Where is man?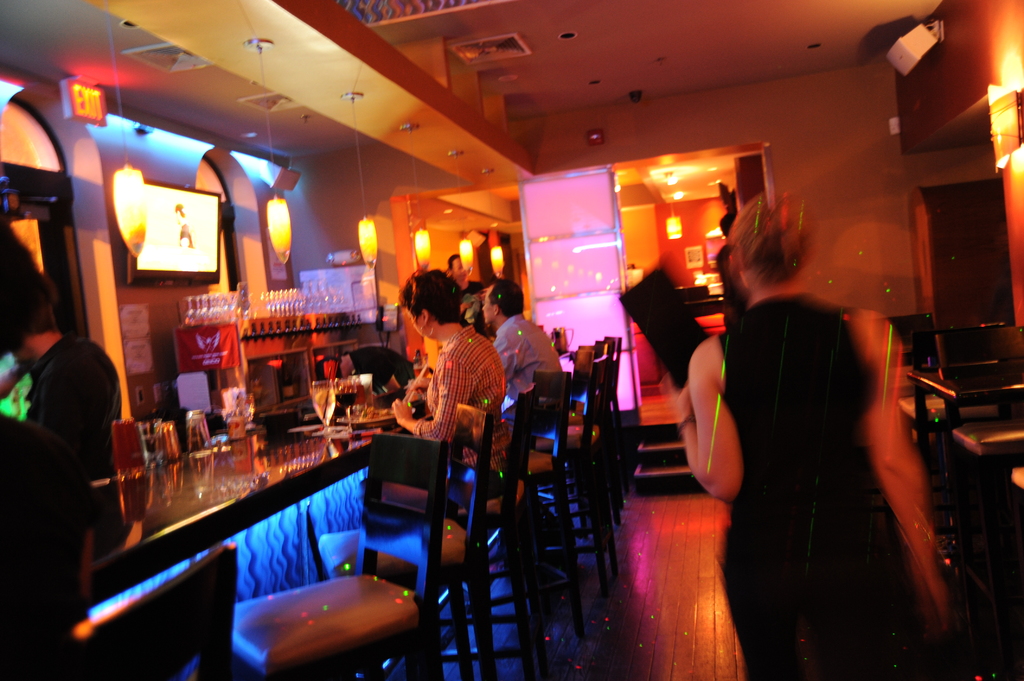
(485,273,572,477).
